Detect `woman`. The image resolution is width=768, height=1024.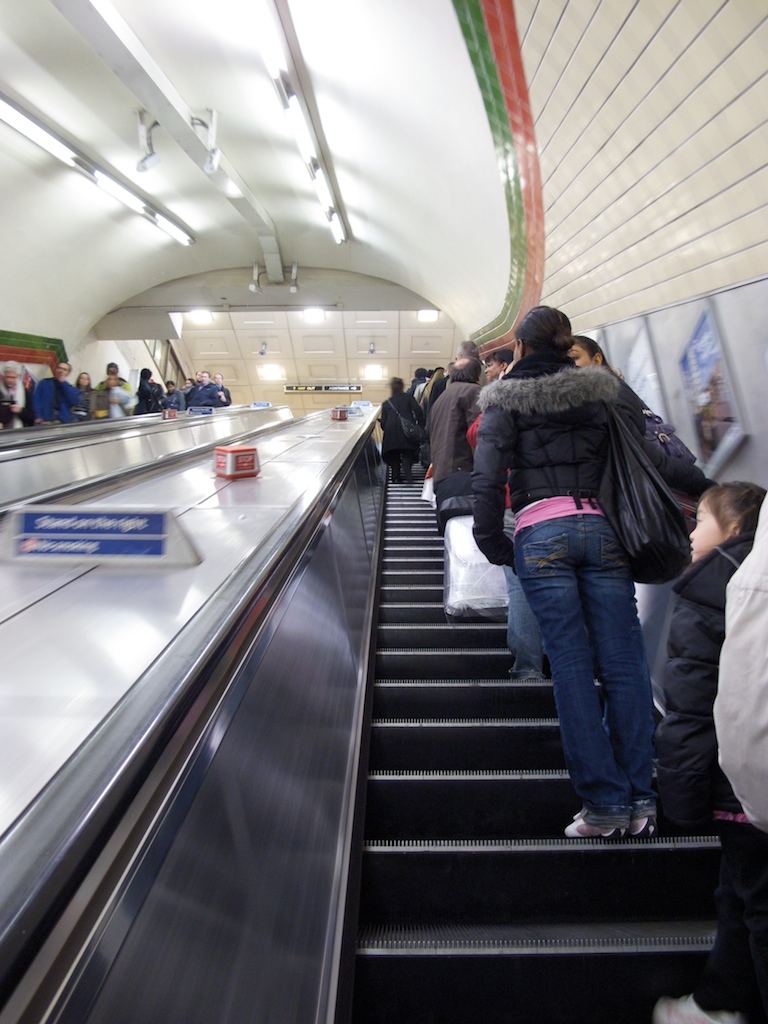
box=[379, 377, 422, 491].
